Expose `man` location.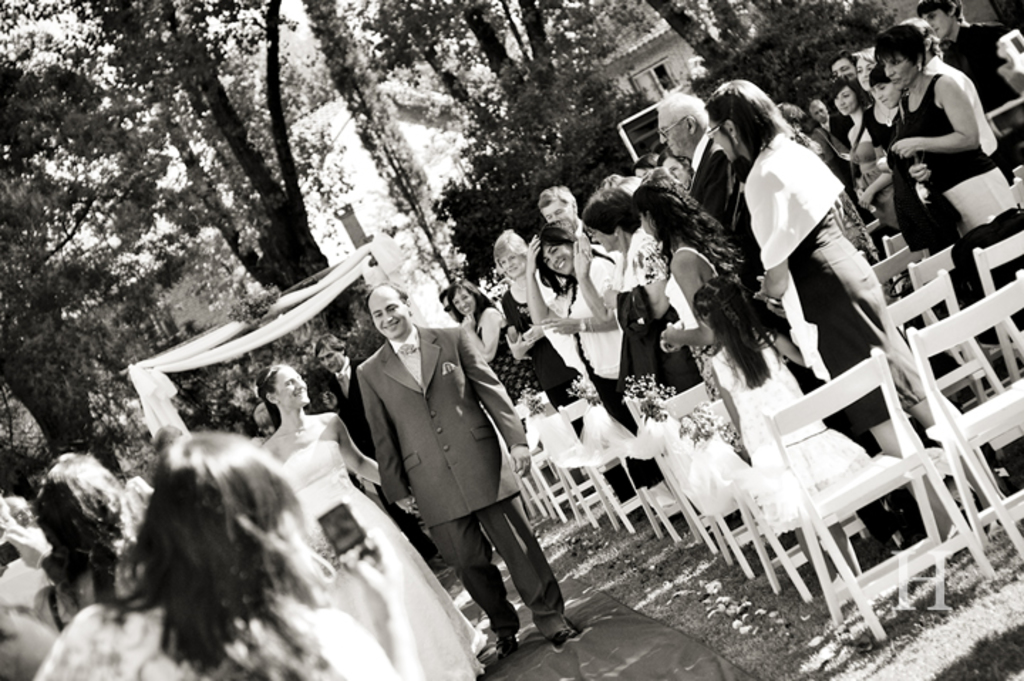
Exposed at bbox(331, 267, 546, 658).
